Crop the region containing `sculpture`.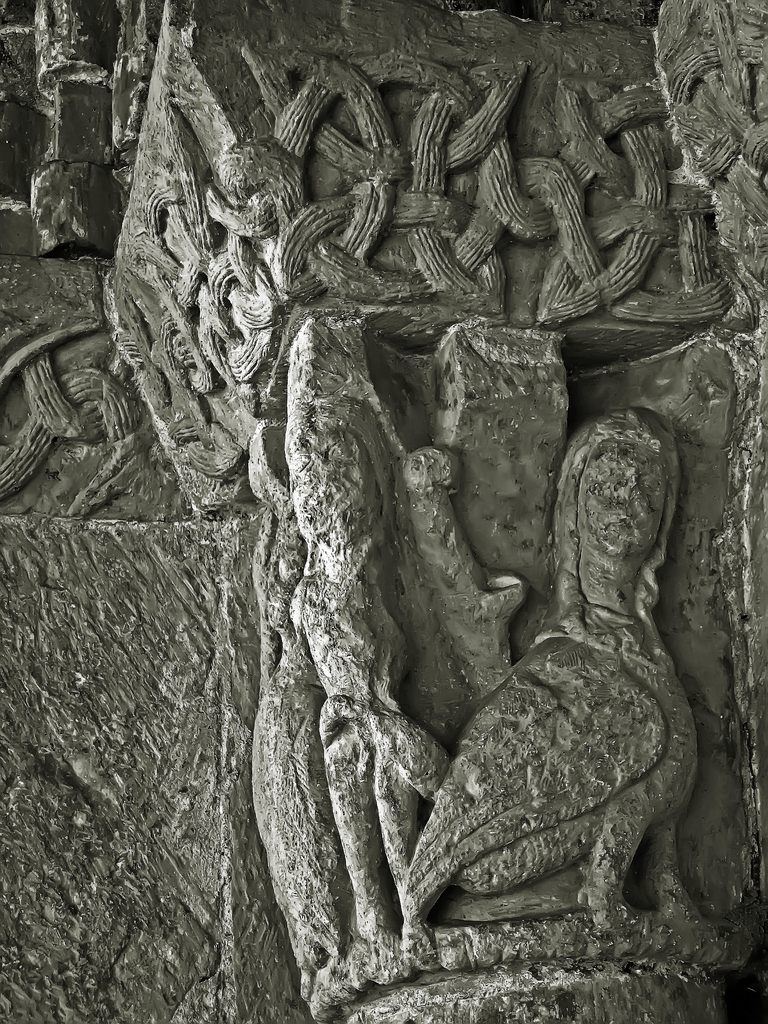
Crop region: pyautogui.locateOnScreen(404, 403, 694, 951).
